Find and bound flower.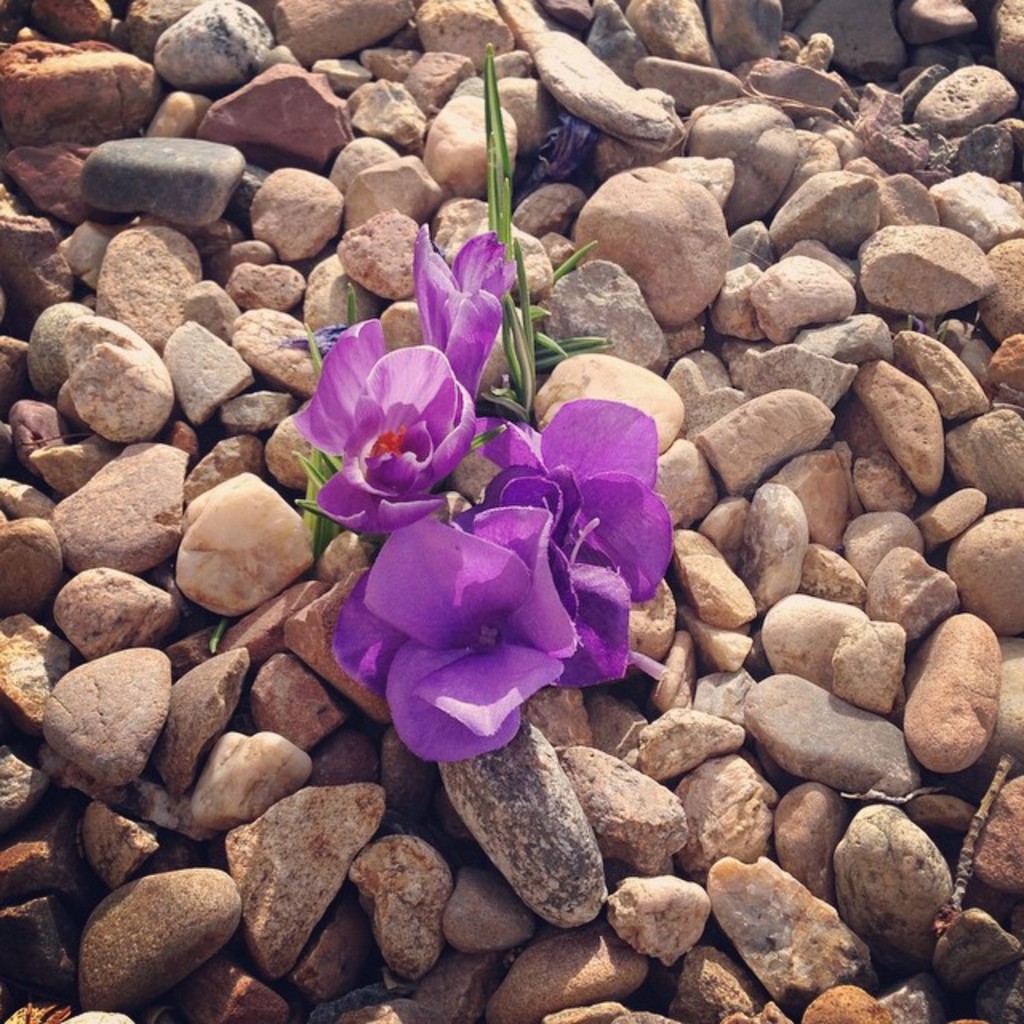
Bound: detection(290, 325, 477, 510).
